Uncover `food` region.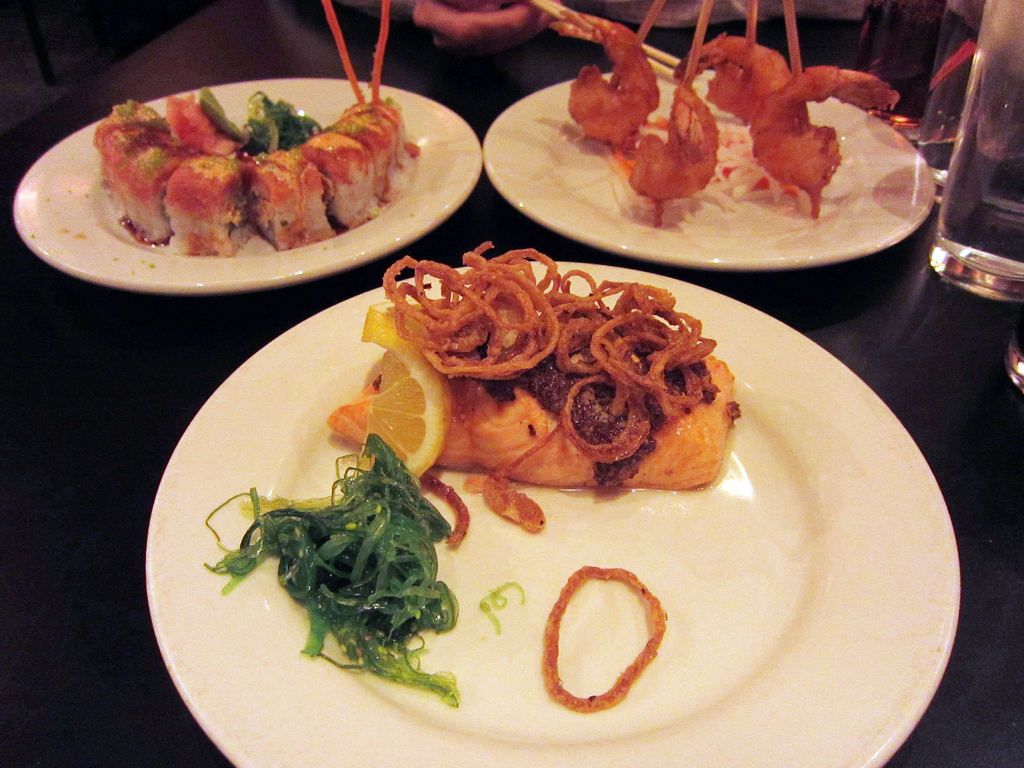
Uncovered: Rect(529, 0, 900, 232).
